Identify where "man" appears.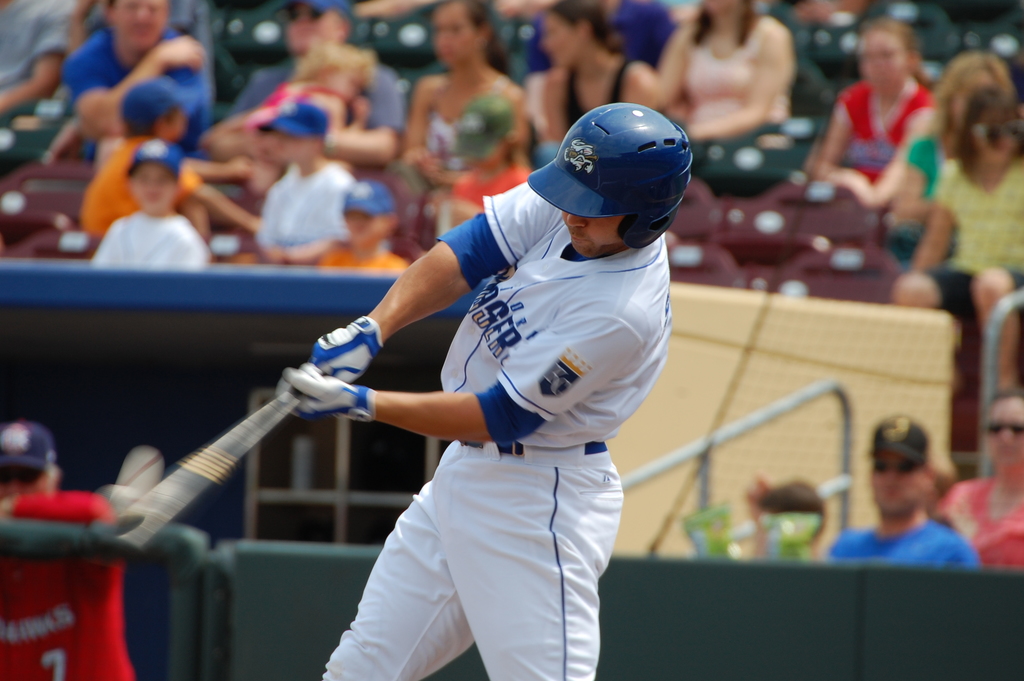
Appears at BBox(0, 424, 138, 680).
